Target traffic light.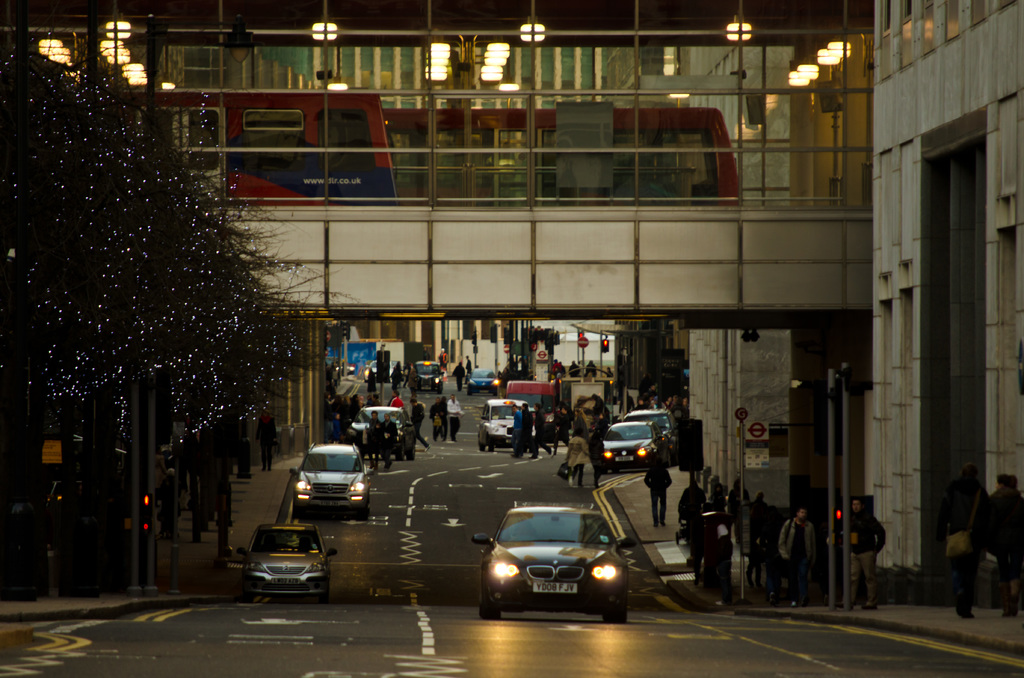
Target region: [x1=600, y1=339, x2=610, y2=355].
